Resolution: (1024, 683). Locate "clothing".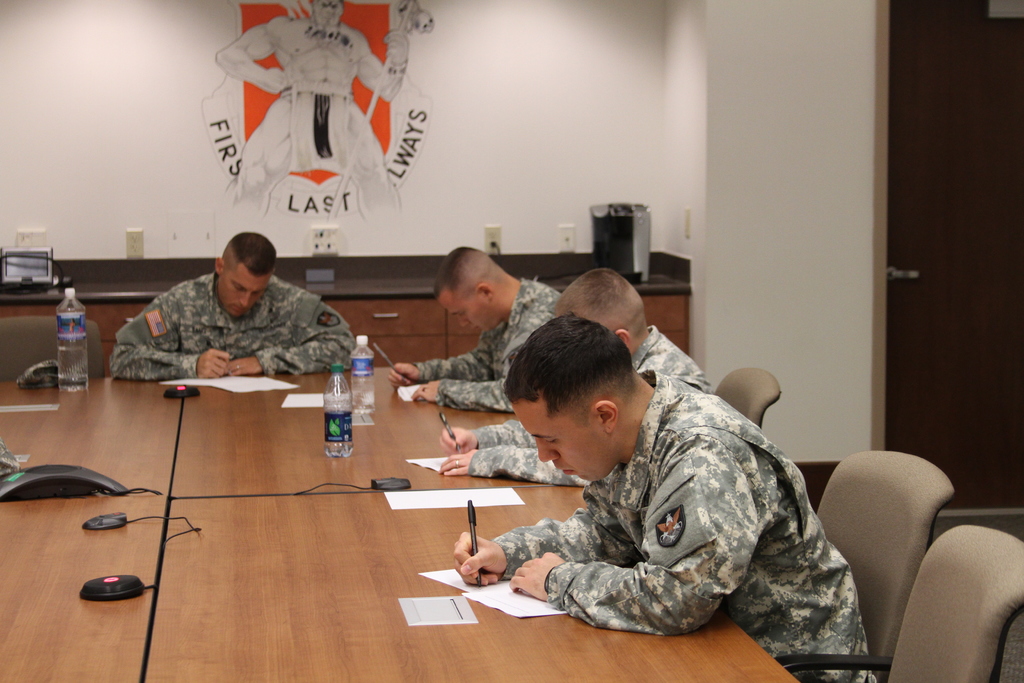
[495, 372, 877, 682].
